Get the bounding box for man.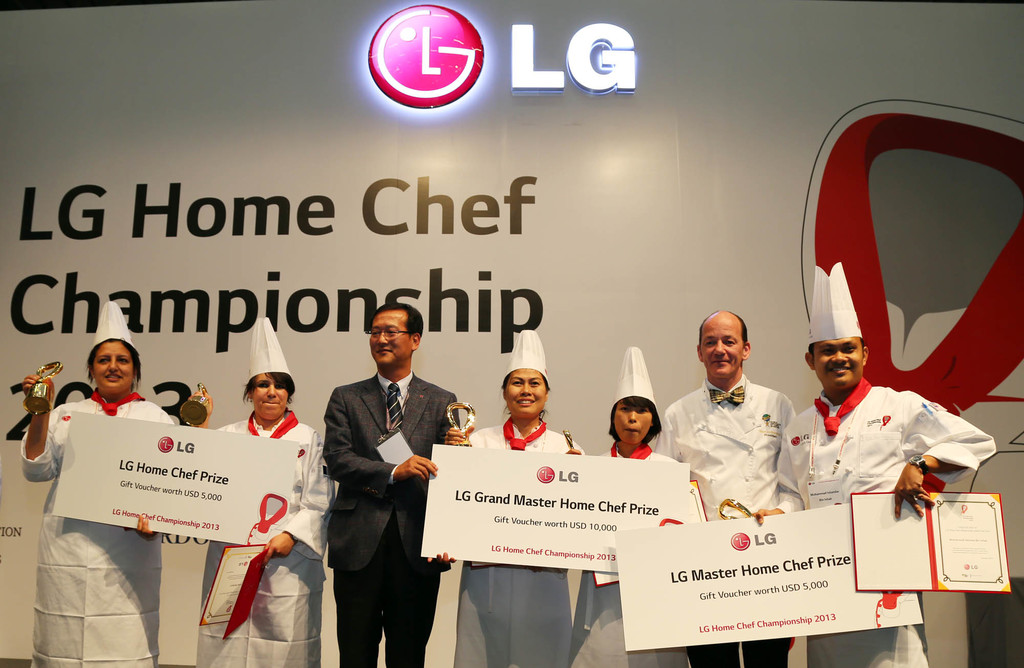
locate(657, 309, 797, 667).
